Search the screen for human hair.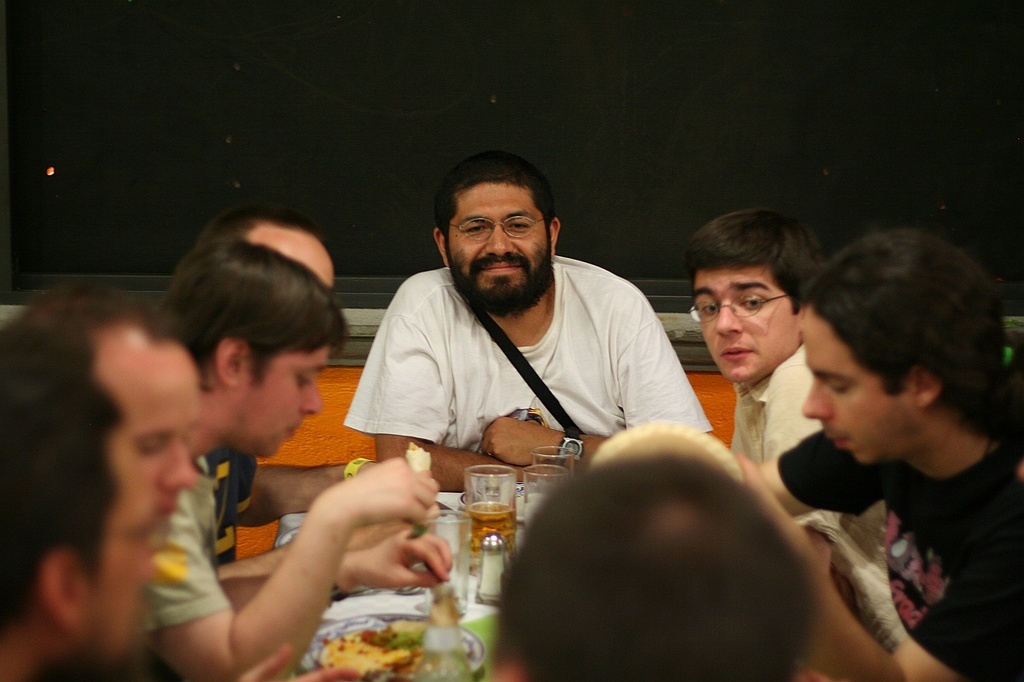
Found at box=[154, 235, 347, 394].
